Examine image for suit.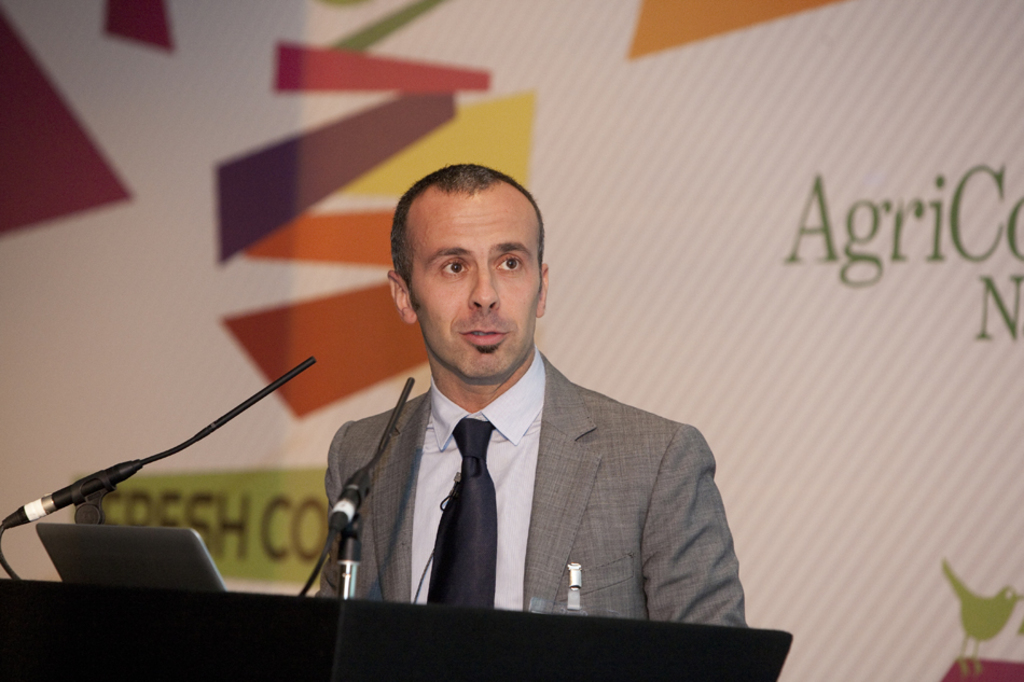
Examination result: 227 336 725 622.
